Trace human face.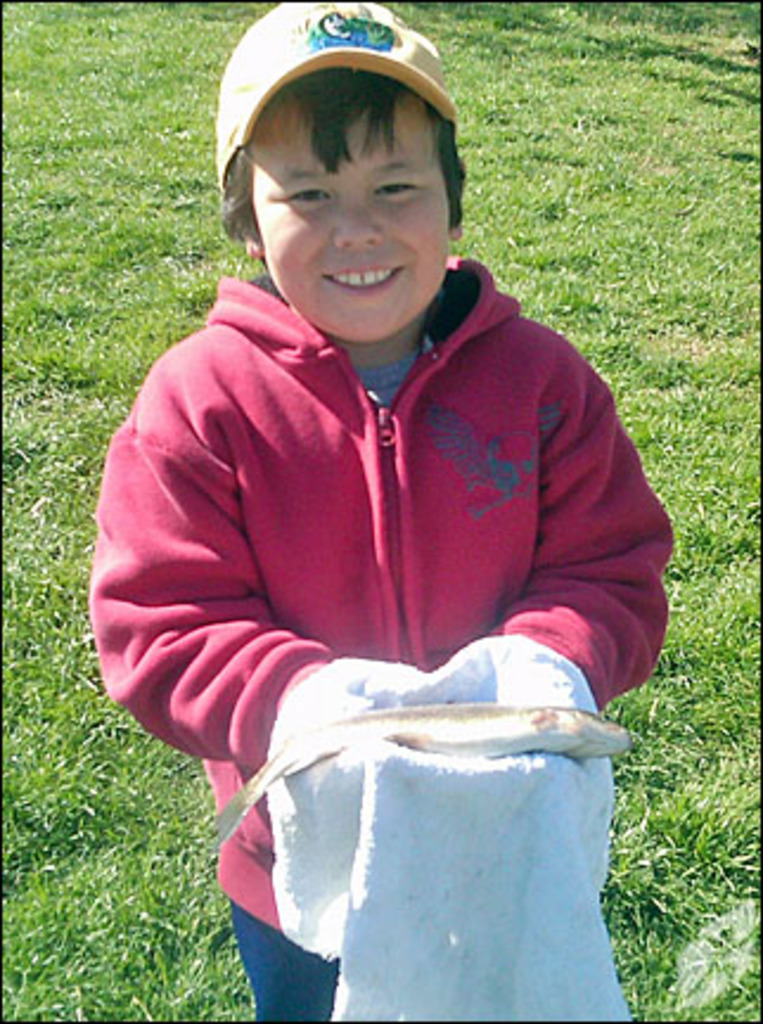
Traced to bbox=[246, 102, 462, 346].
